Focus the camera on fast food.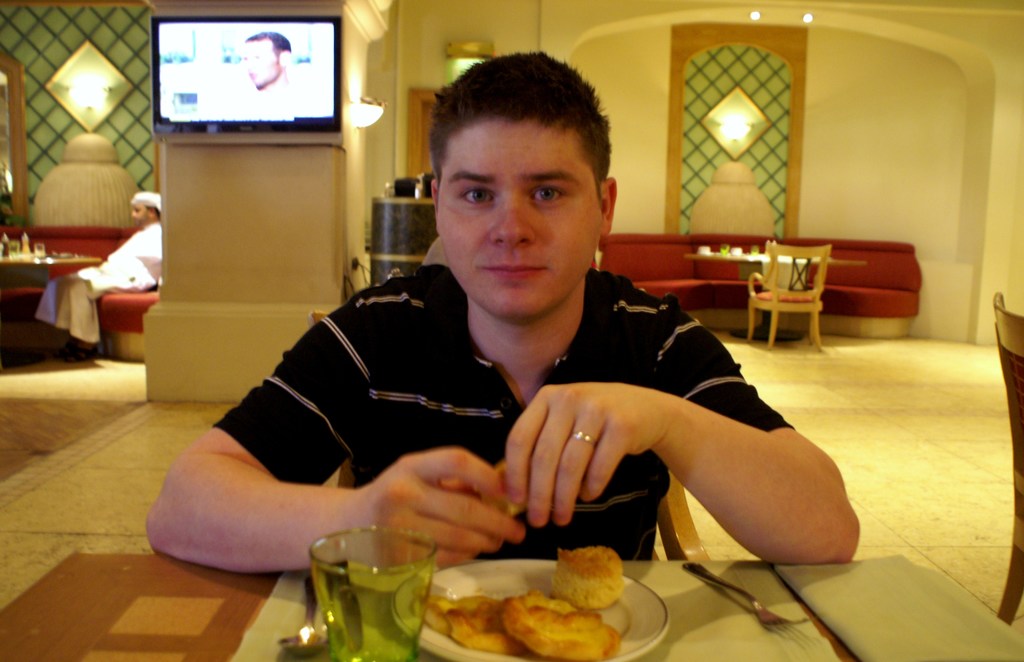
Focus region: bbox=(403, 544, 657, 649).
